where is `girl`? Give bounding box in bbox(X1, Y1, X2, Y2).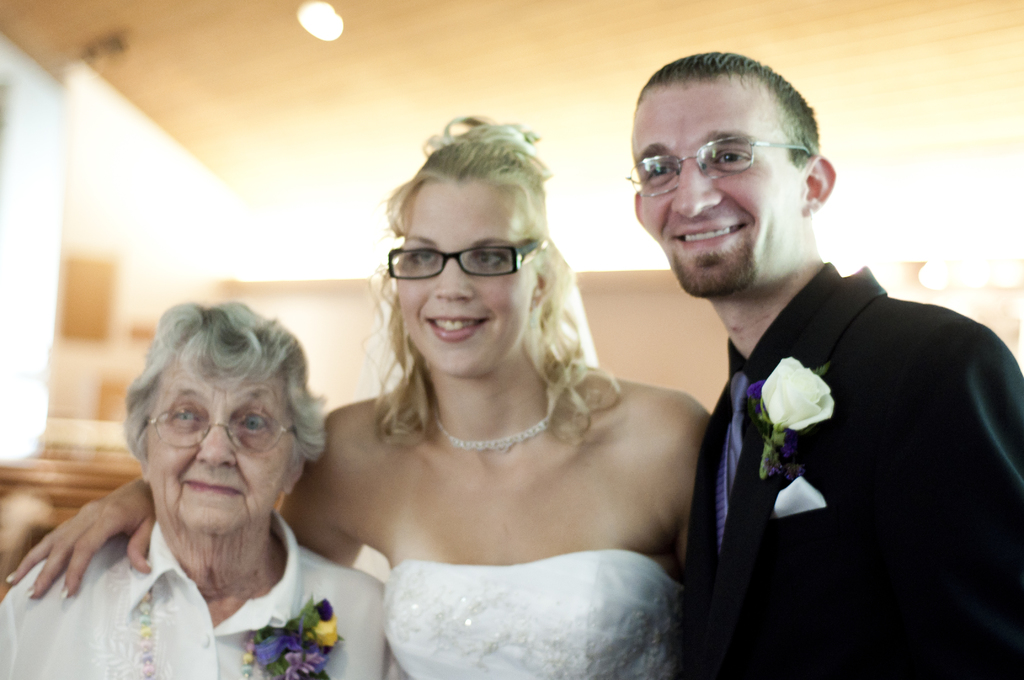
bbox(0, 111, 718, 679).
